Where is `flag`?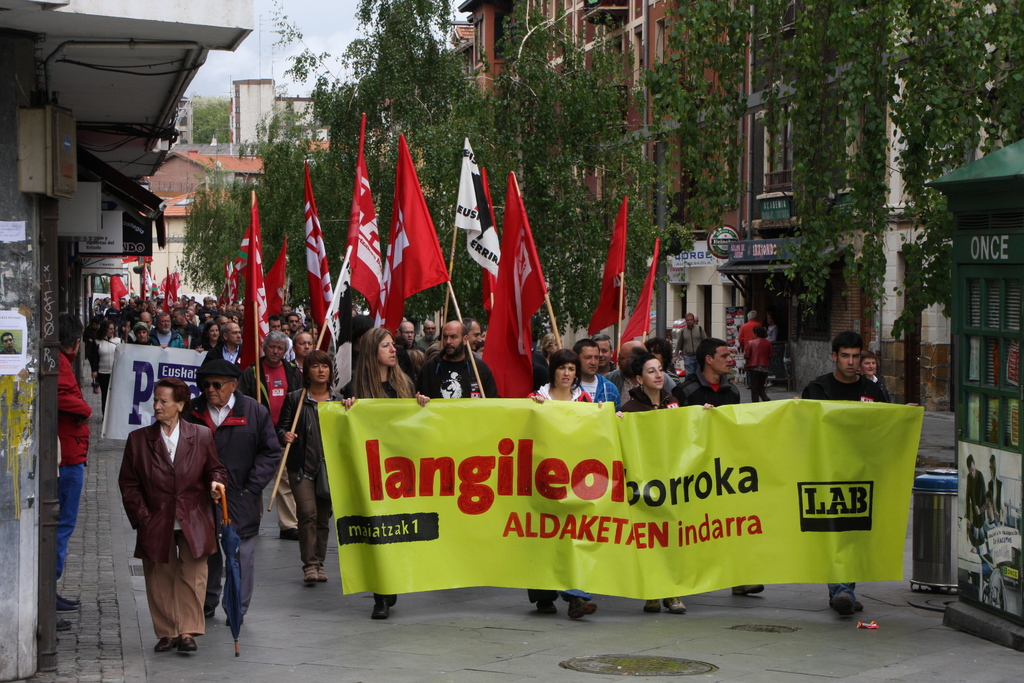
266, 352, 294, 423.
